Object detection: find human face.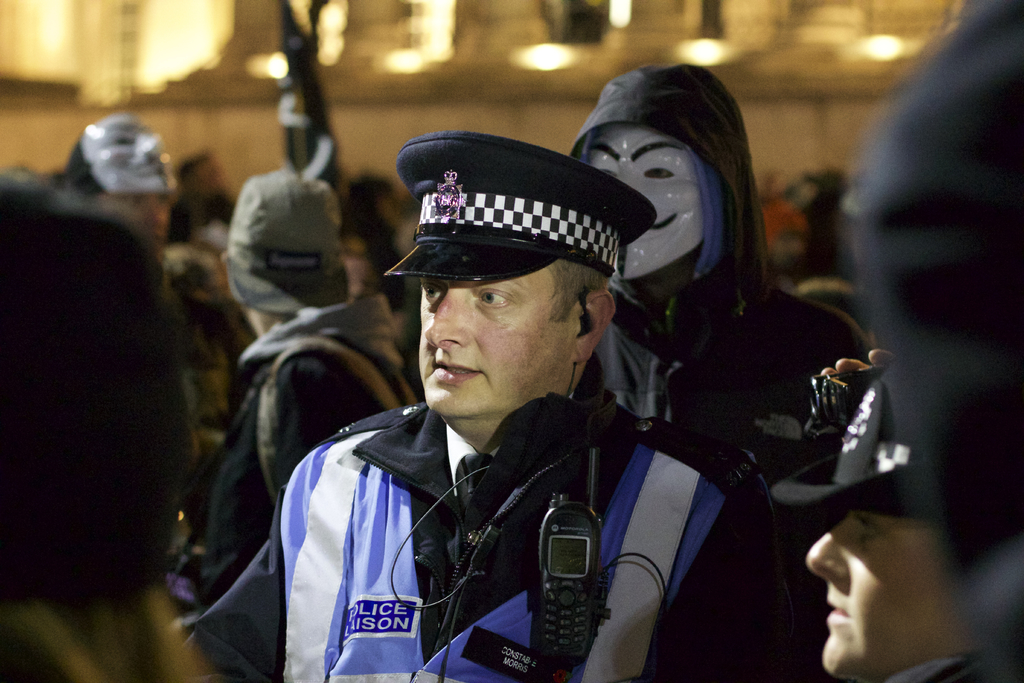
bbox(417, 267, 573, 418).
